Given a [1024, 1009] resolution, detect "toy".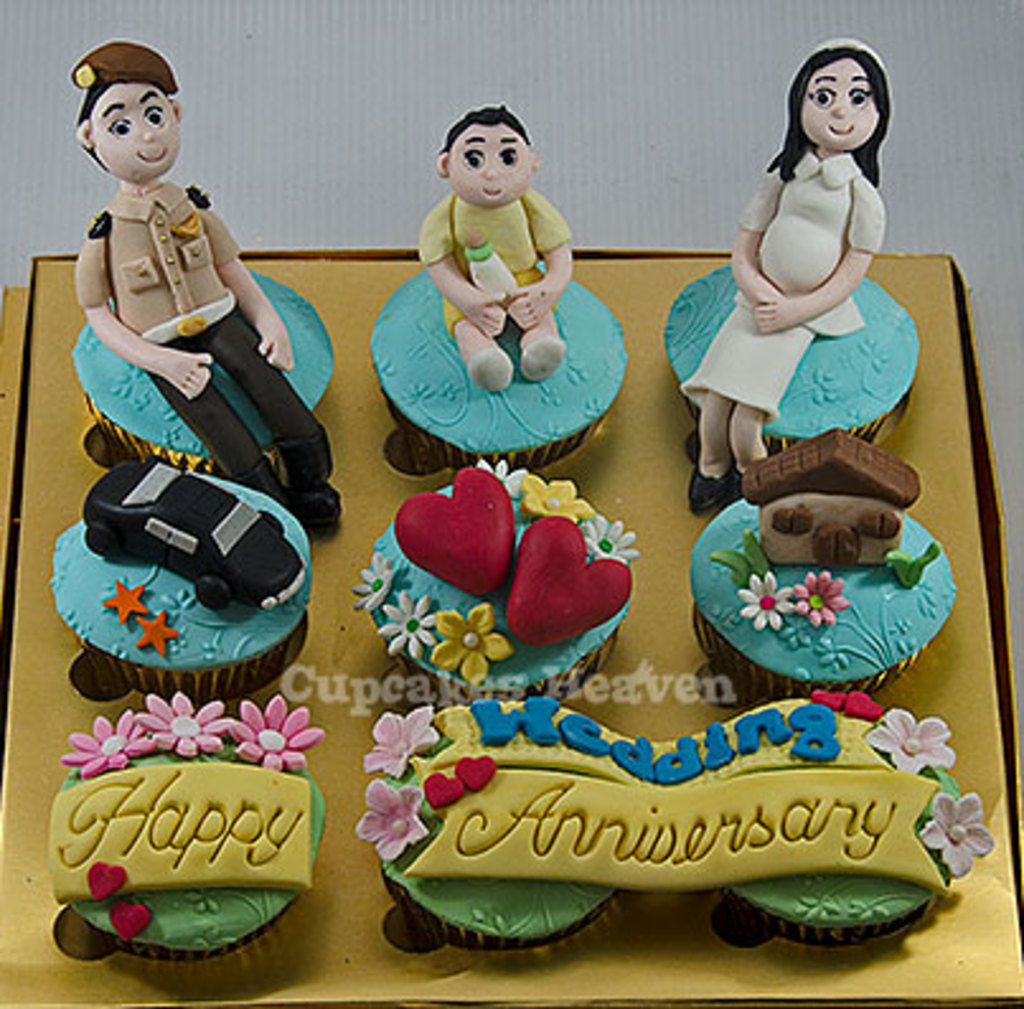
crop(374, 582, 440, 656).
